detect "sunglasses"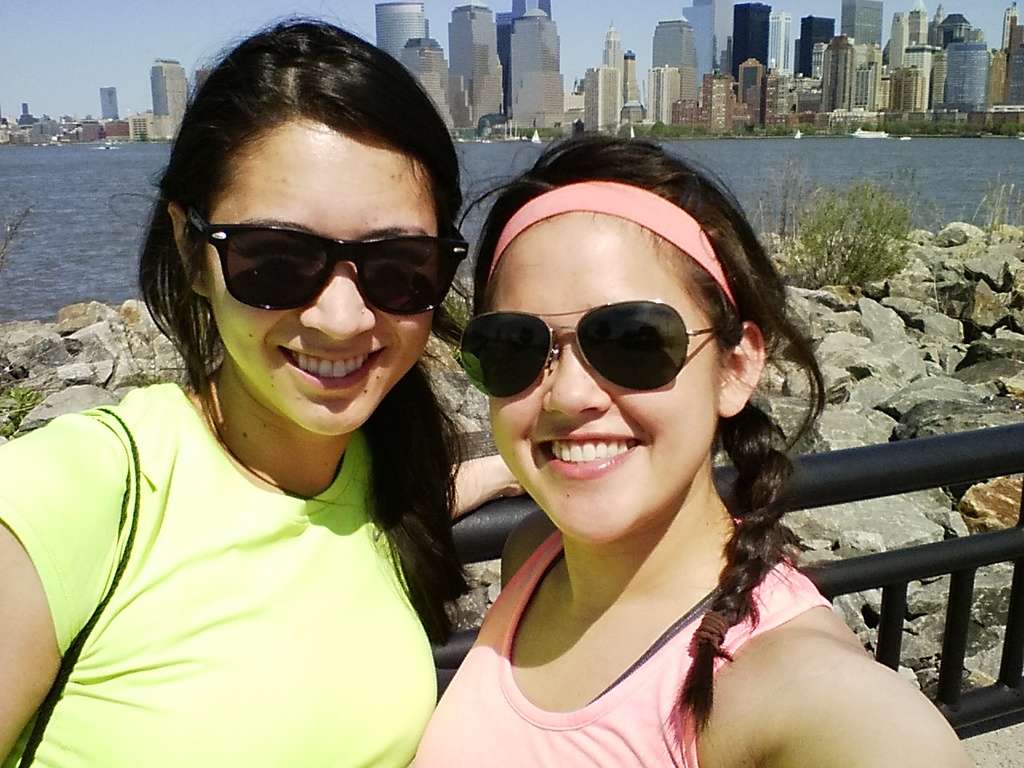
(444, 301, 731, 398)
